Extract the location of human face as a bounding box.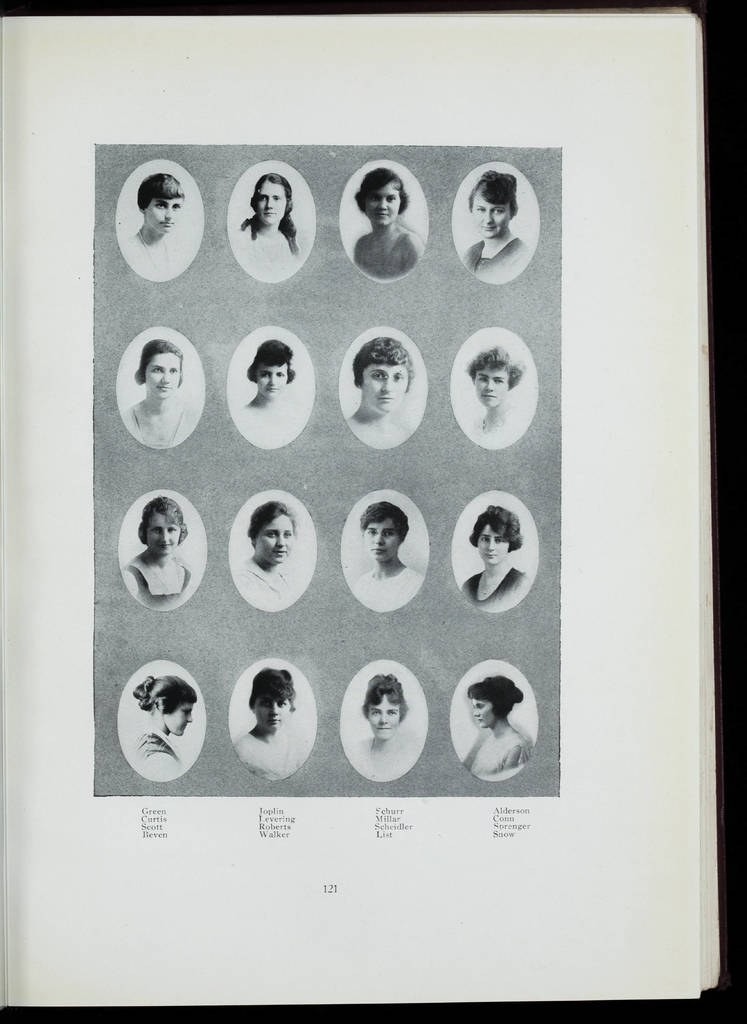
(257,700,285,732).
